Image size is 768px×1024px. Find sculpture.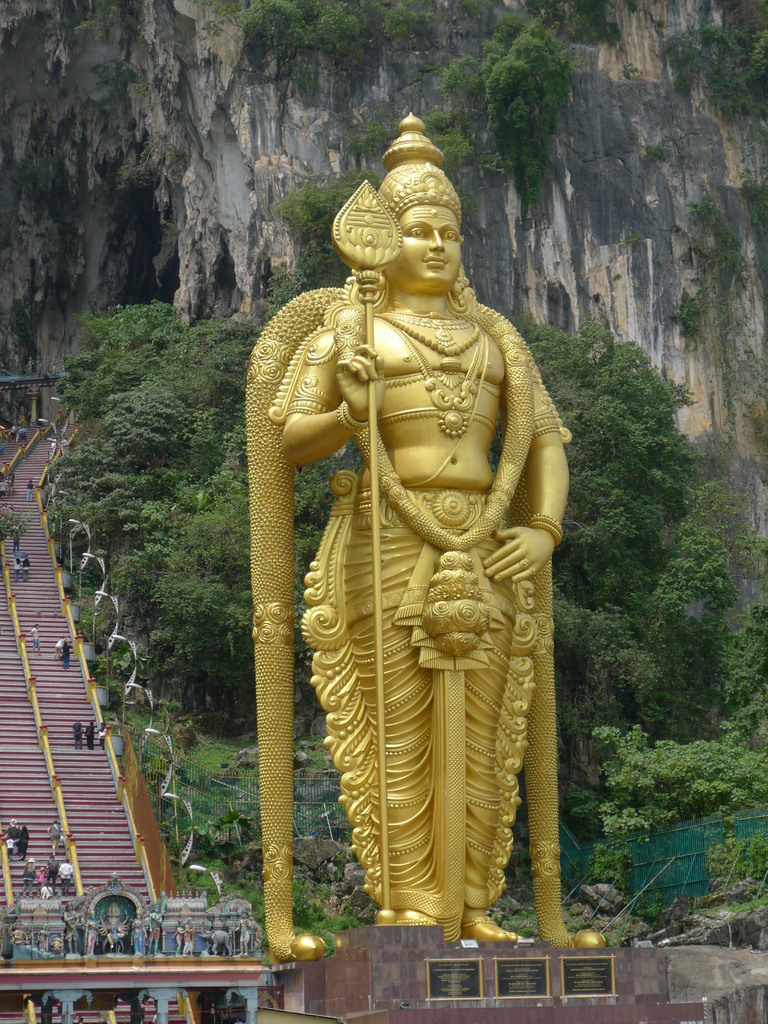
l=181, t=917, r=195, b=957.
